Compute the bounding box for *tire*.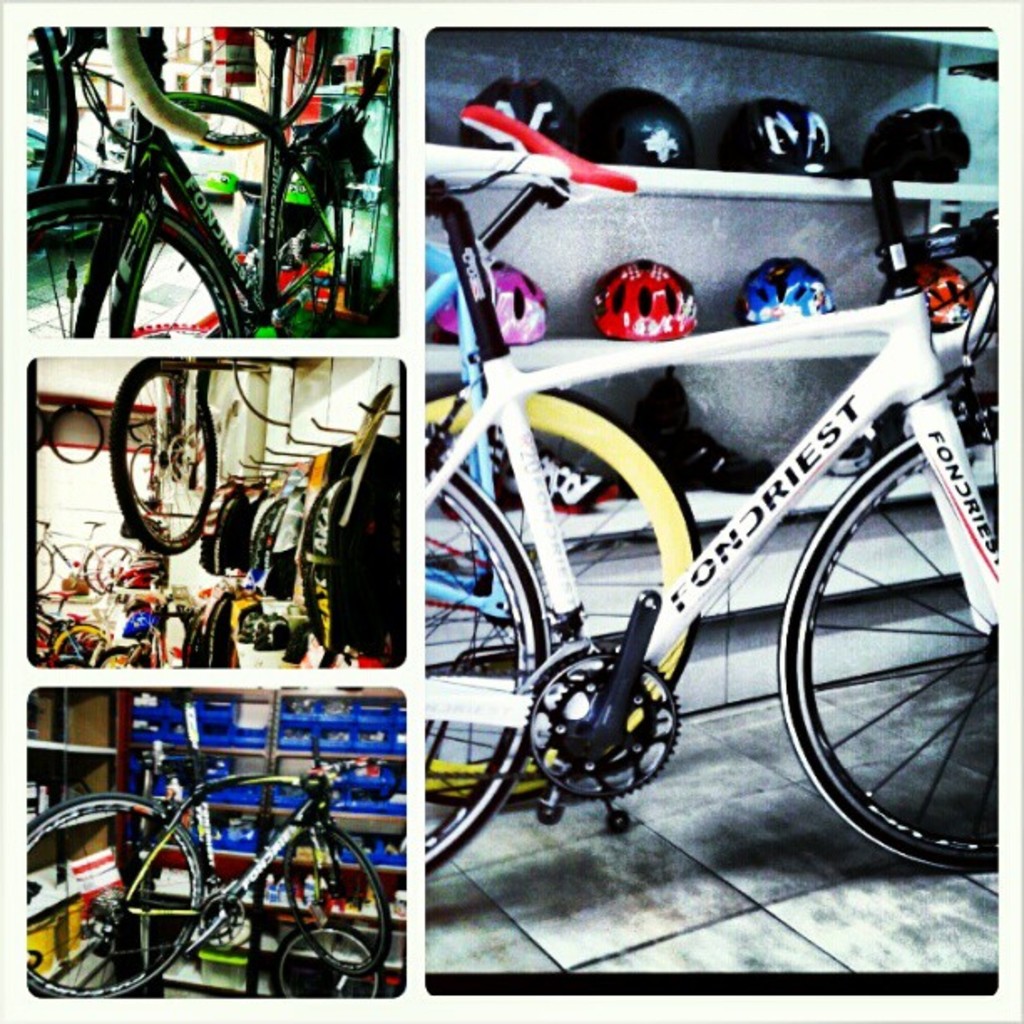
(25,537,64,589).
